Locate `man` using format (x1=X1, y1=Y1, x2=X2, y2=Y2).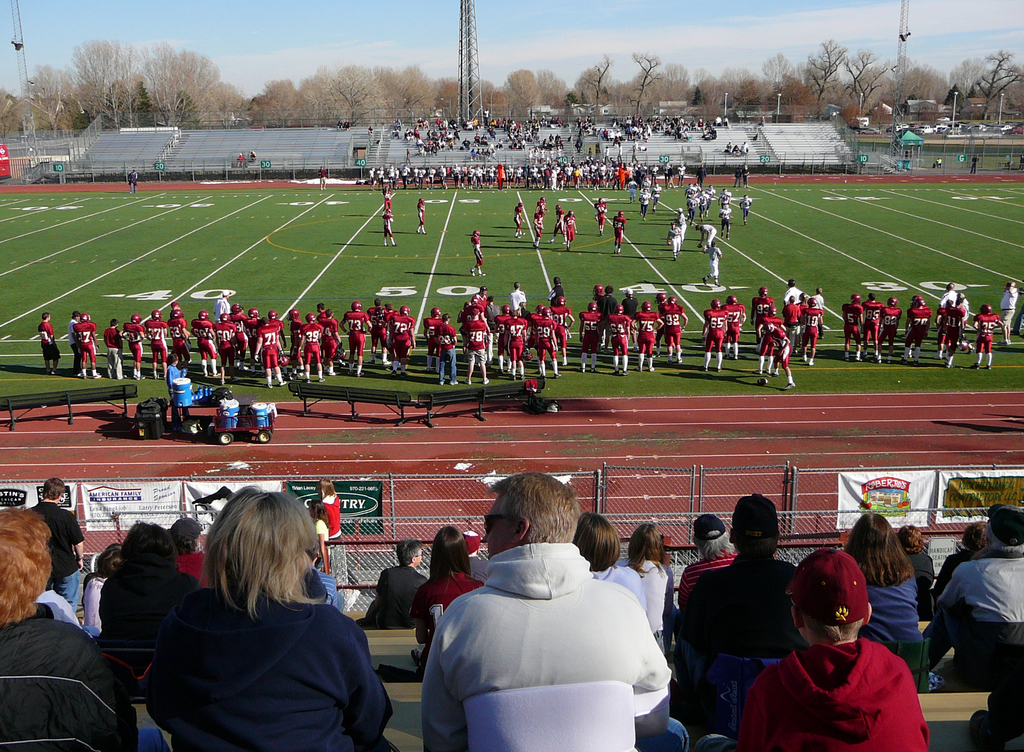
(x1=382, y1=208, x2=397, y2=246).
